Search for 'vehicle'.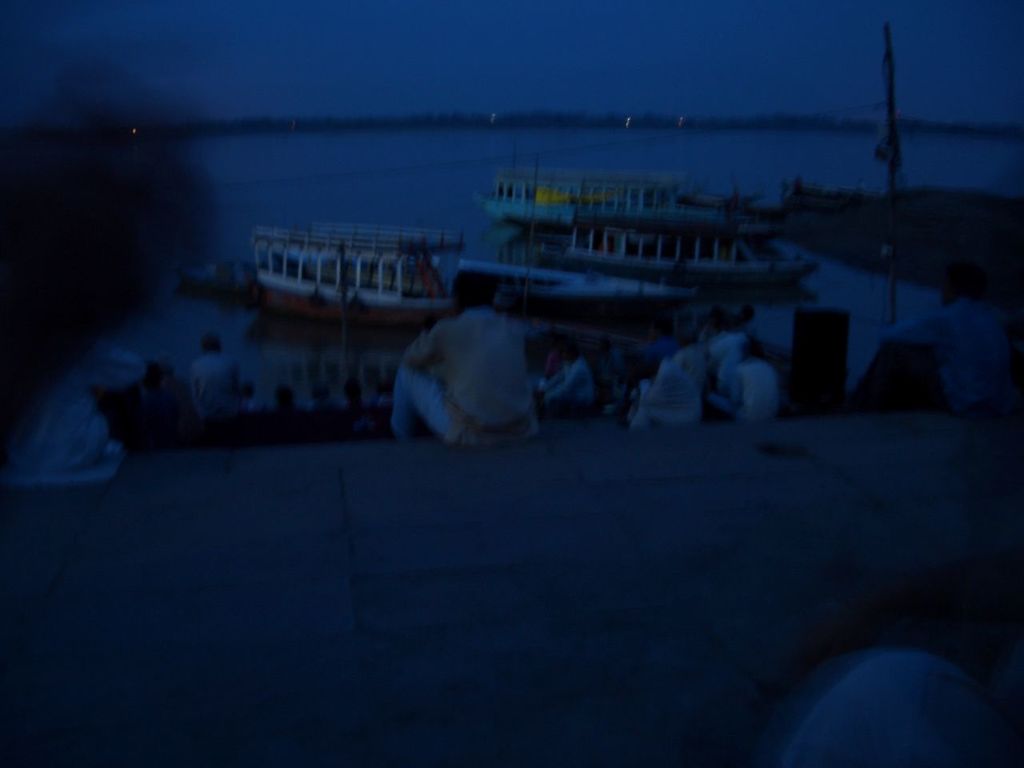
Found at (784,178,1023,264).
